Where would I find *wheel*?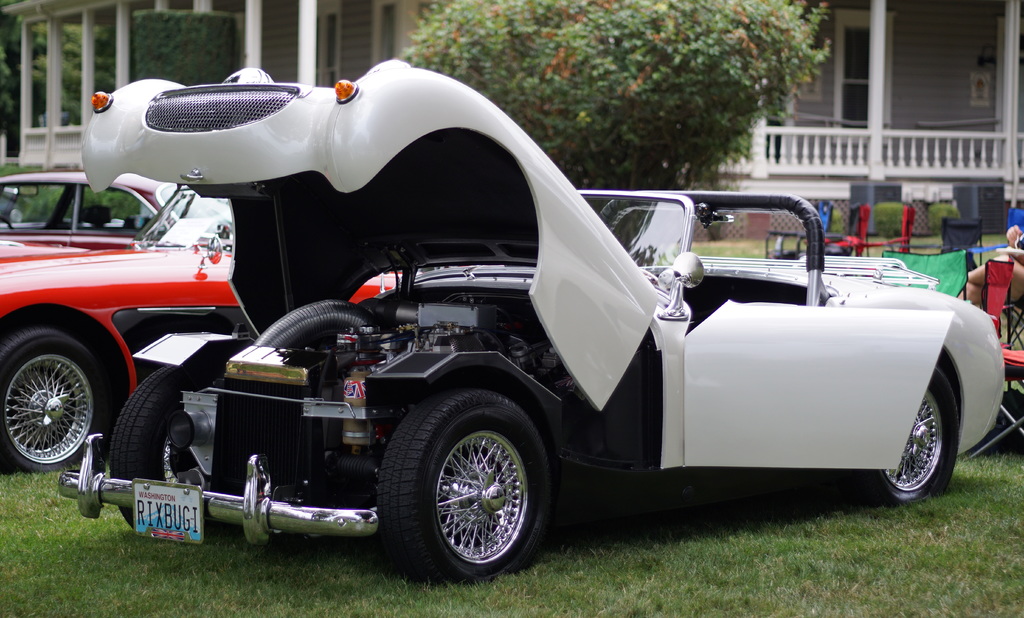
At pyautogui.locateOnScreen(854, 367, 959, 506).
